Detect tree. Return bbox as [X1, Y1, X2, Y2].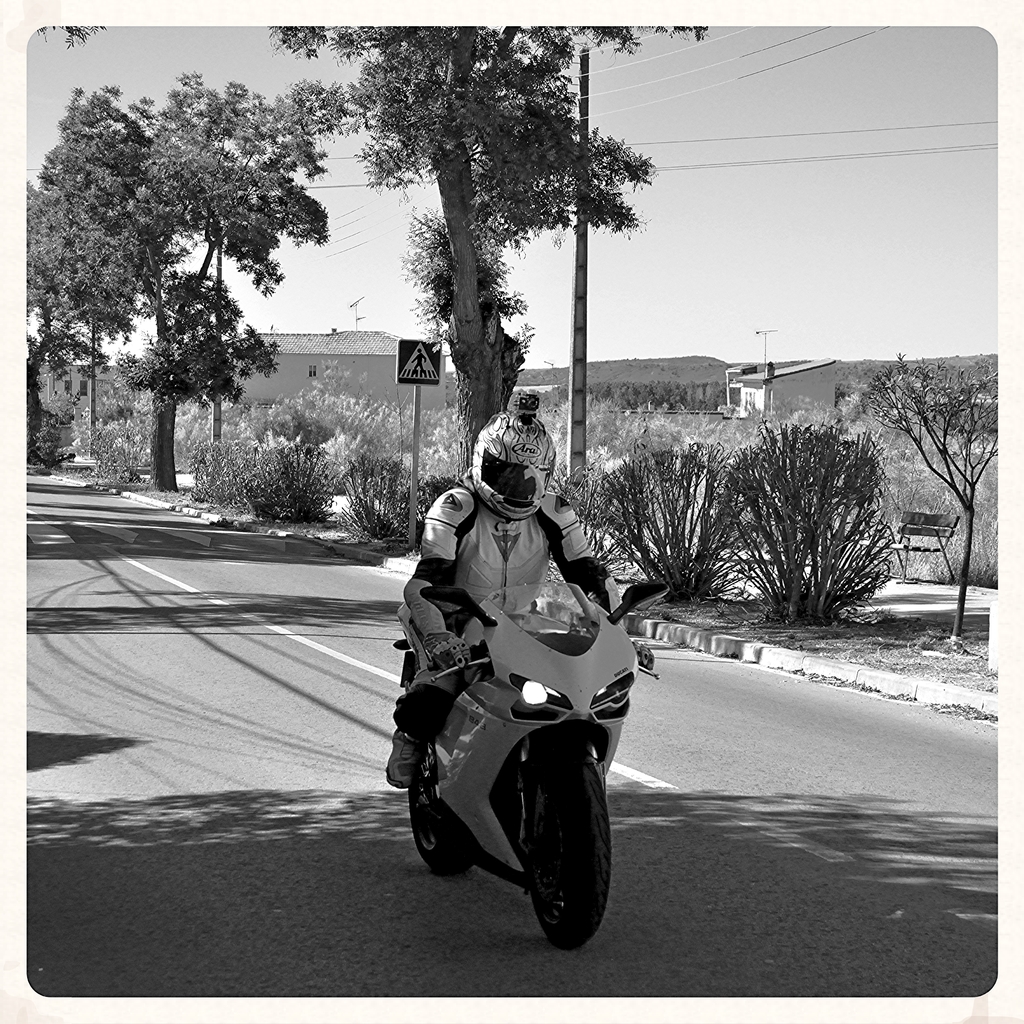
[277, 19, 711, 477].
